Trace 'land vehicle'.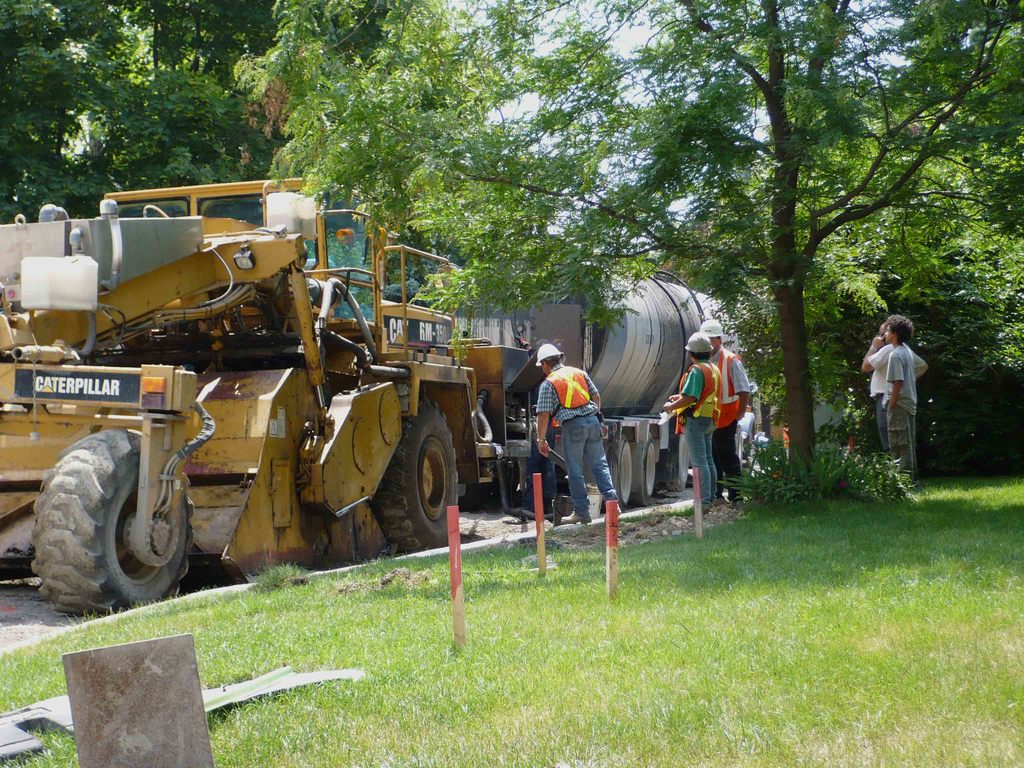
Traced to x1=0, y1=177, x2=515, y2=617.
